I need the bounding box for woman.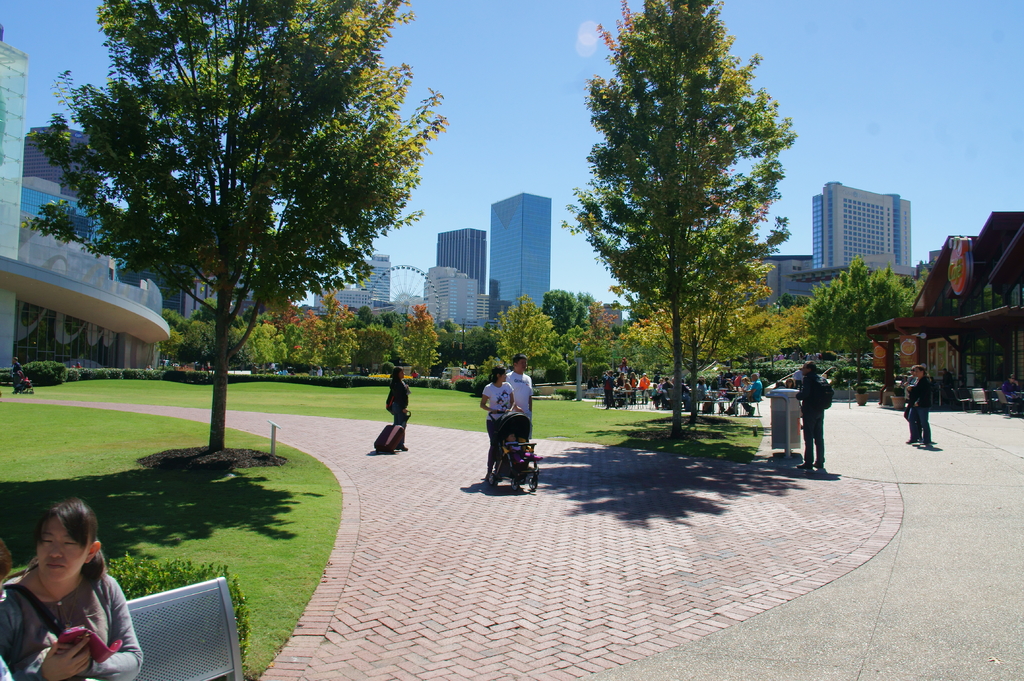
Here it is: [x1=480, y1=367, x2=517, y2=483].
